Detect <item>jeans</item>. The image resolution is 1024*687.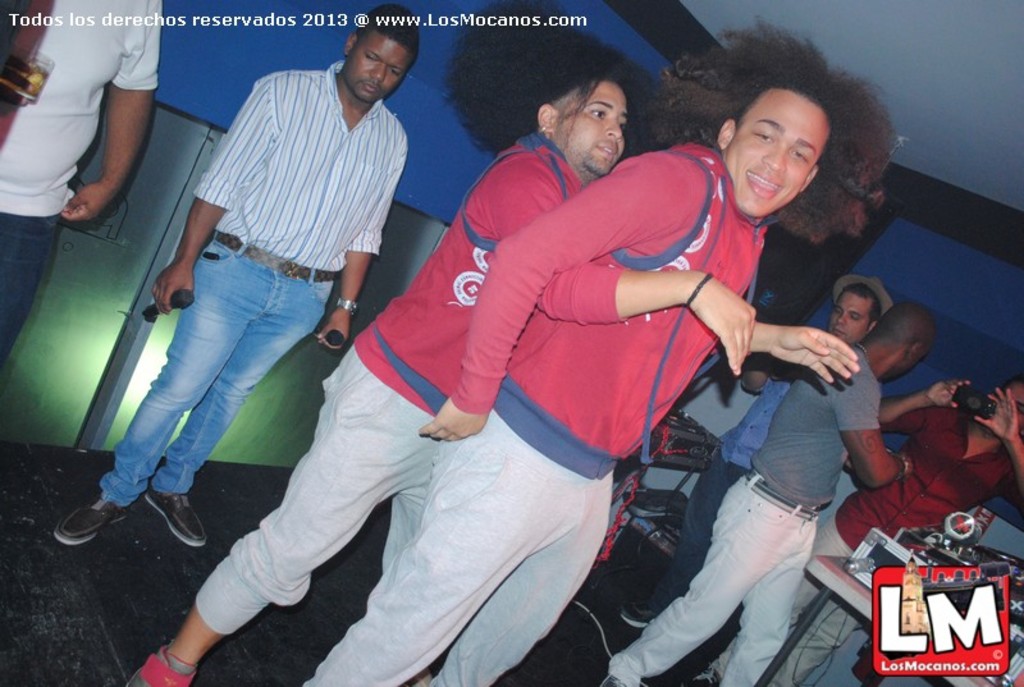
652/440/745/609.
